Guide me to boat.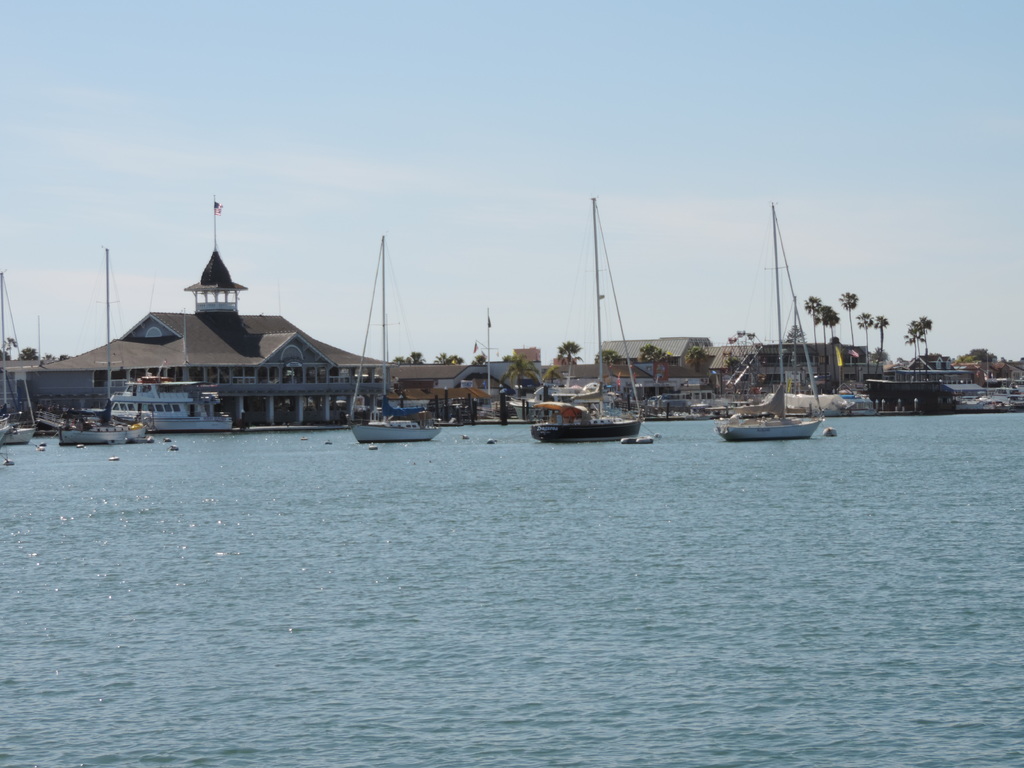
Guidance: BBox(717, 202, 824, 436).
